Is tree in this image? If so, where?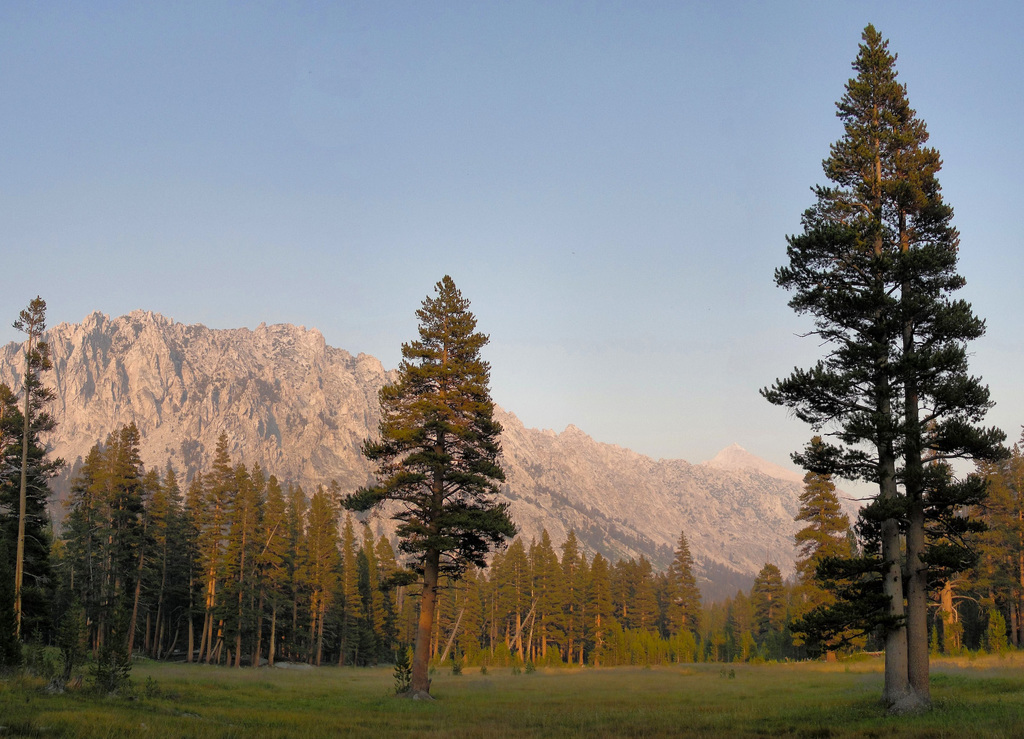
Yes, at 440, 535, 520, 670.
